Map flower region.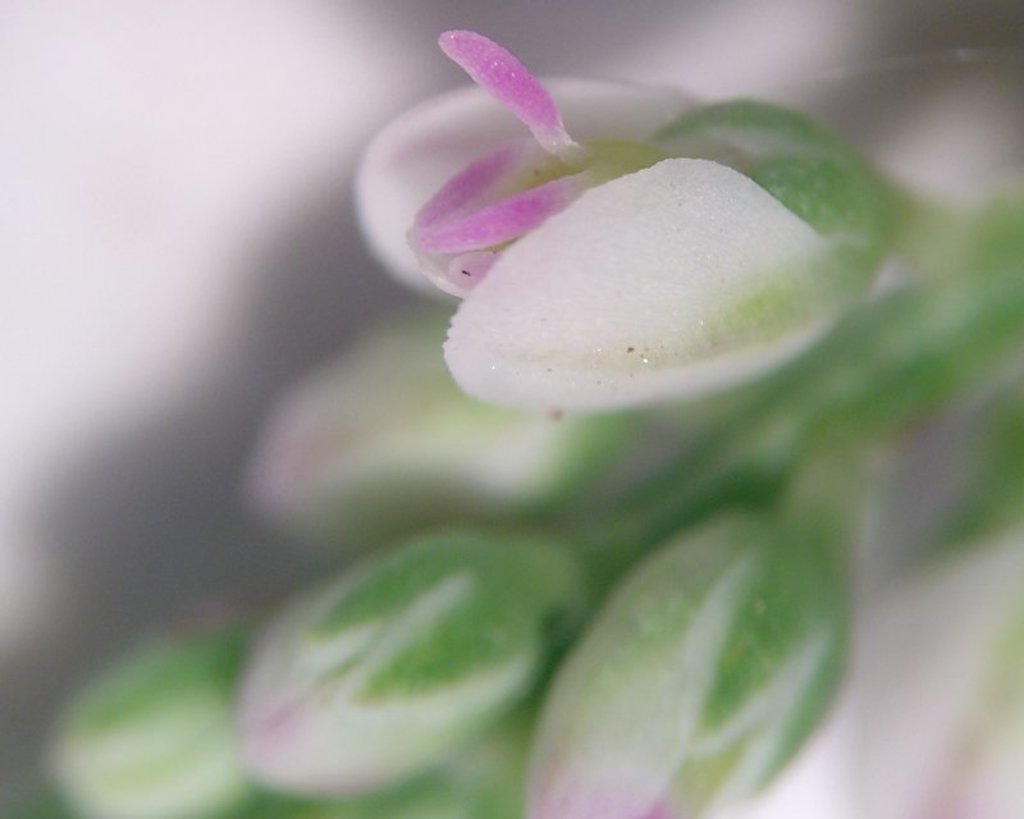
Mapped to left=41, top=628, right=275, bottom=818.
